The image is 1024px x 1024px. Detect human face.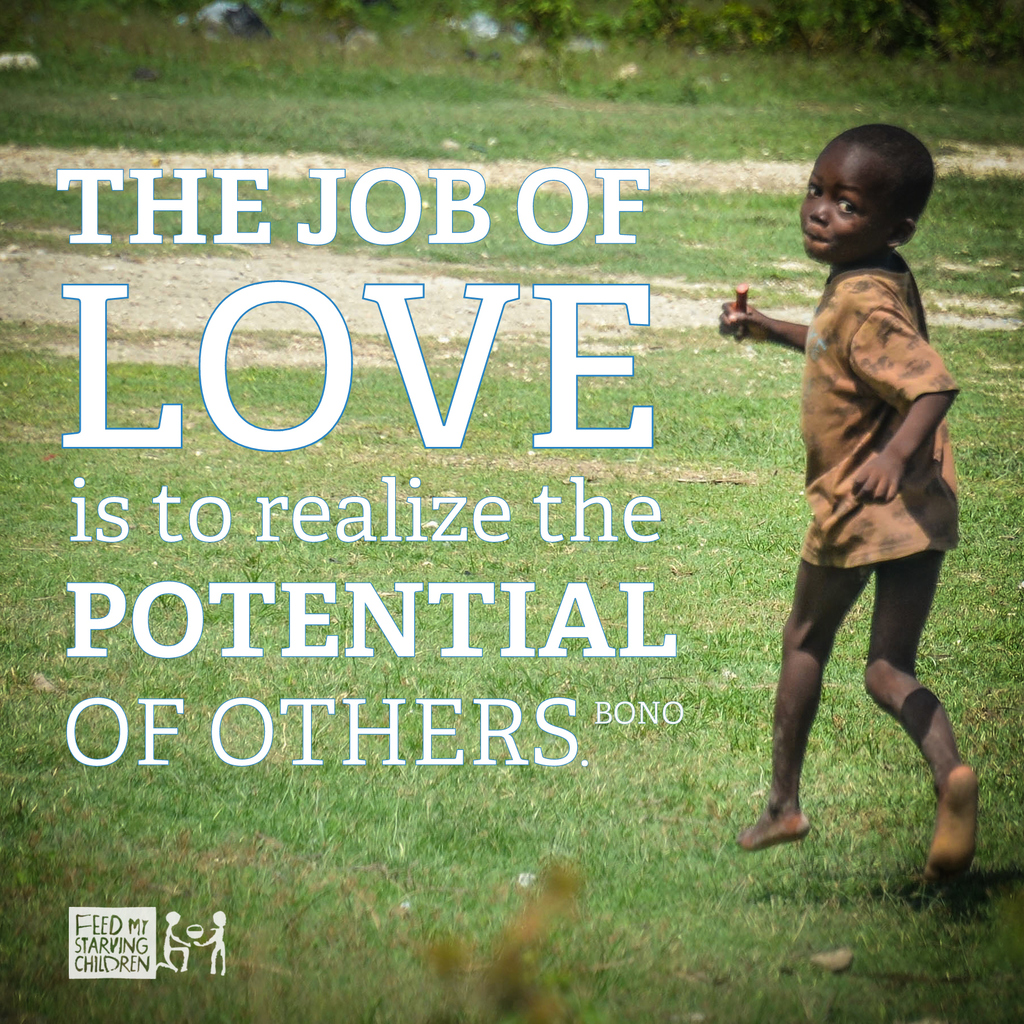
Detection: x1=797 y1=151 x2=886 y2=260.
